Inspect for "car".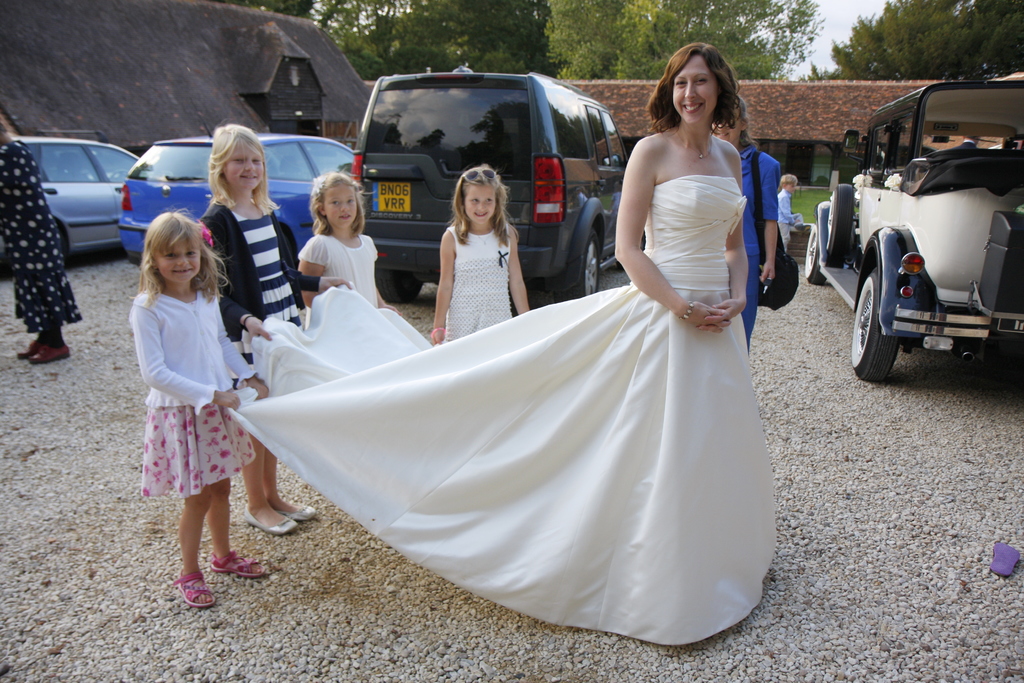
Inspection: {"x1": 807, "y1": 76, "x2": 1023, "y2": 379}.
